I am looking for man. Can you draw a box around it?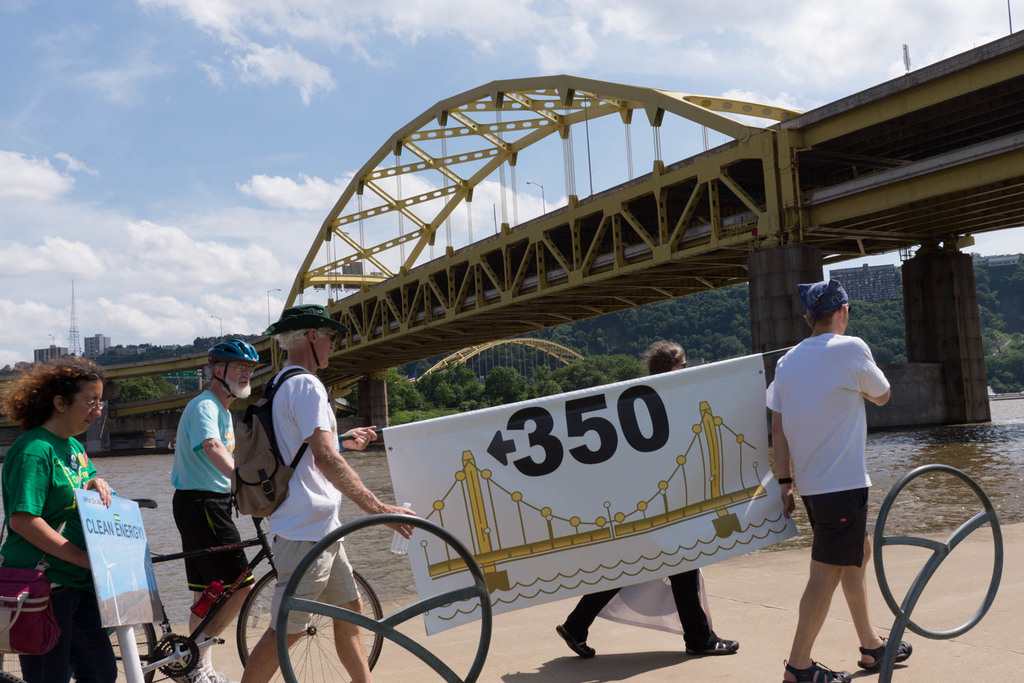
Sure, the bounding box is pyautogui.locateOnScreen(167, 339, 259, 682).
